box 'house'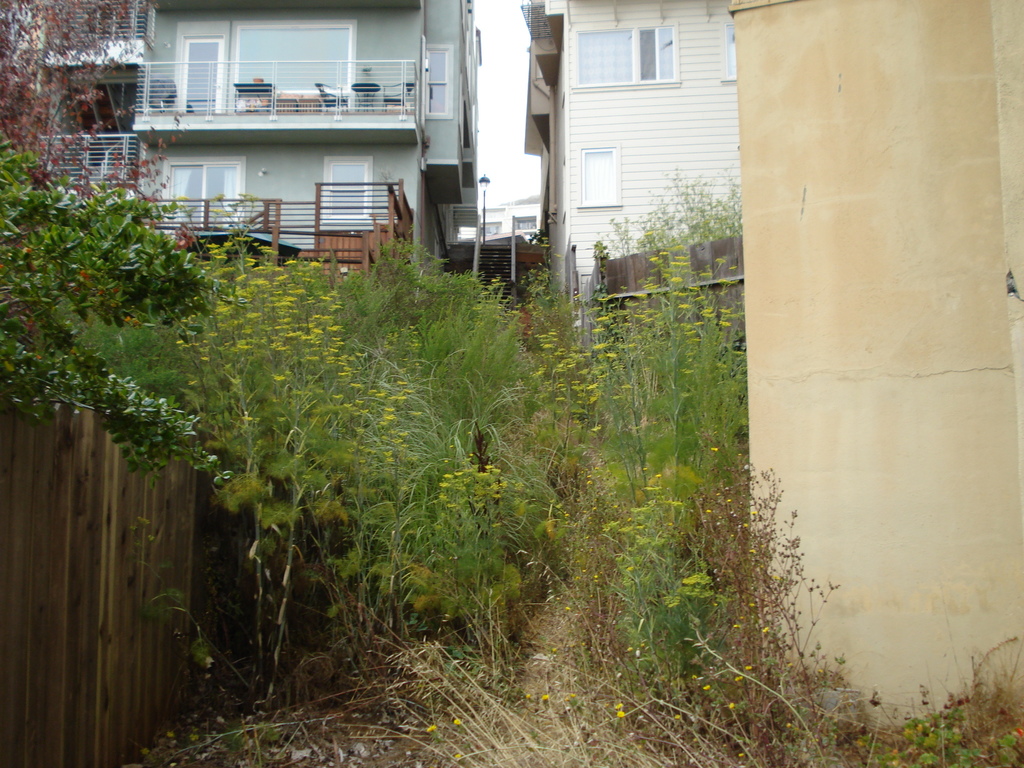
x1=52, y1=0, x2=554, y2=272
